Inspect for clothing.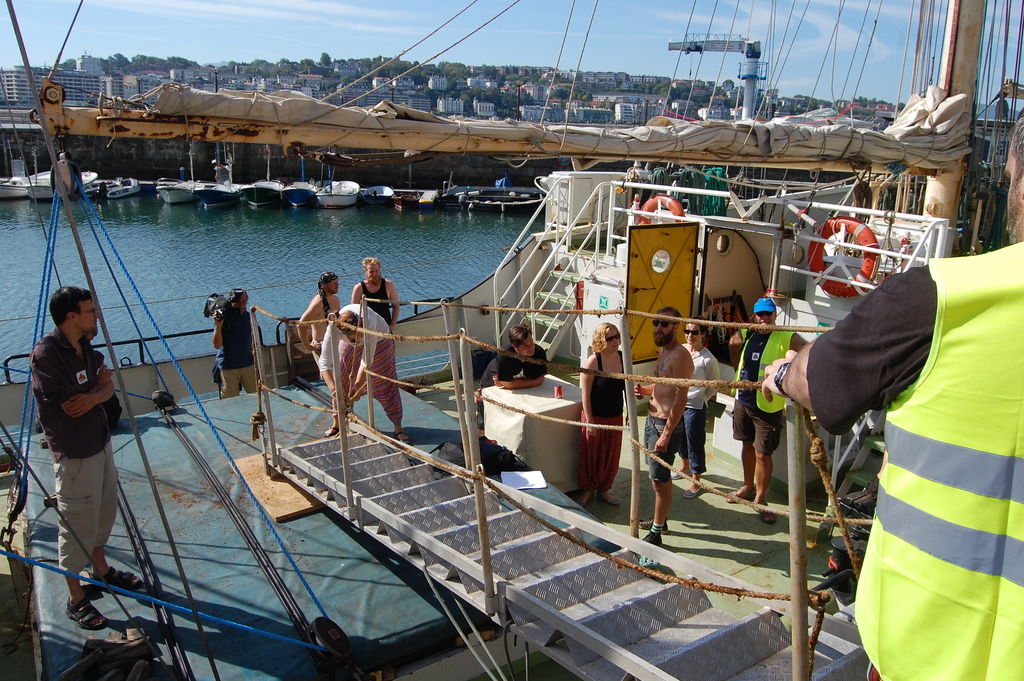
Inspection: [left=815, top=208, right=1011, bottom=680].
